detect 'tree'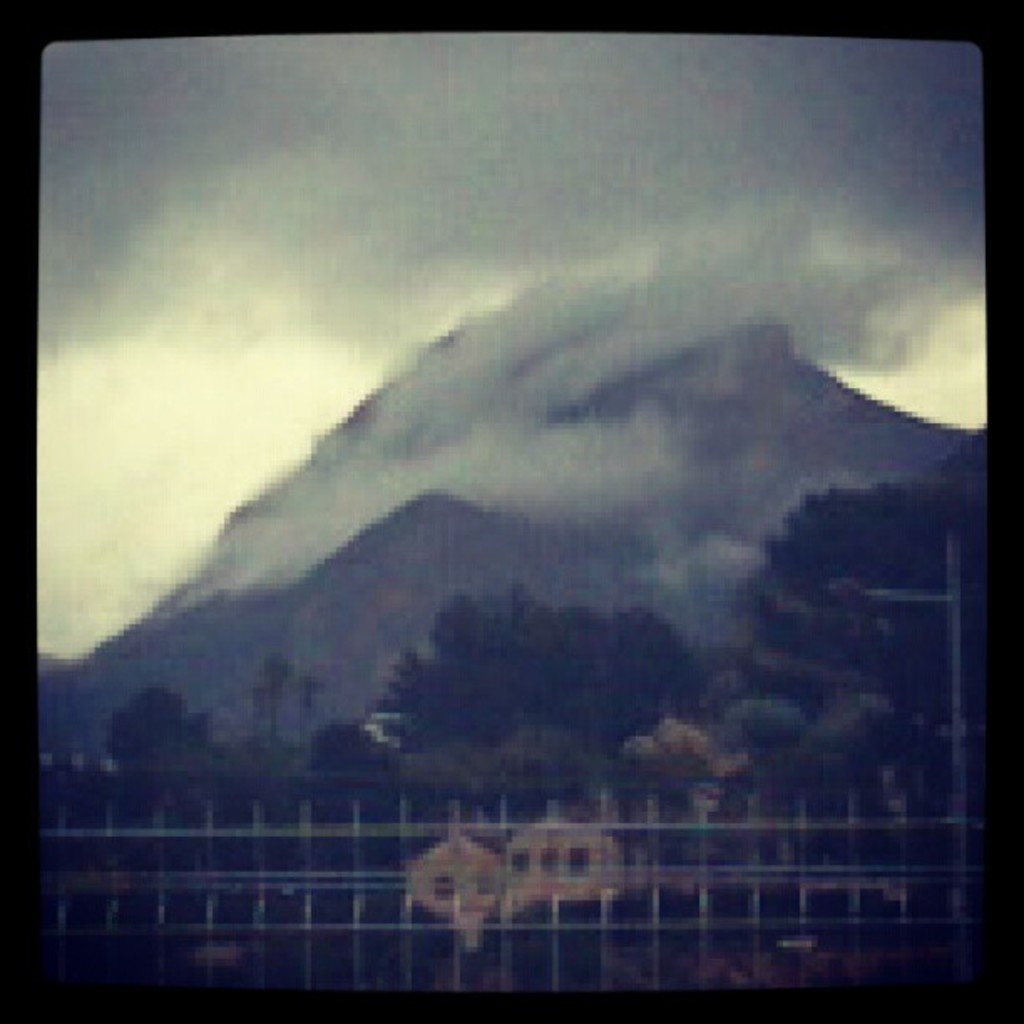
<region>328, 592, 746, 786</region>
